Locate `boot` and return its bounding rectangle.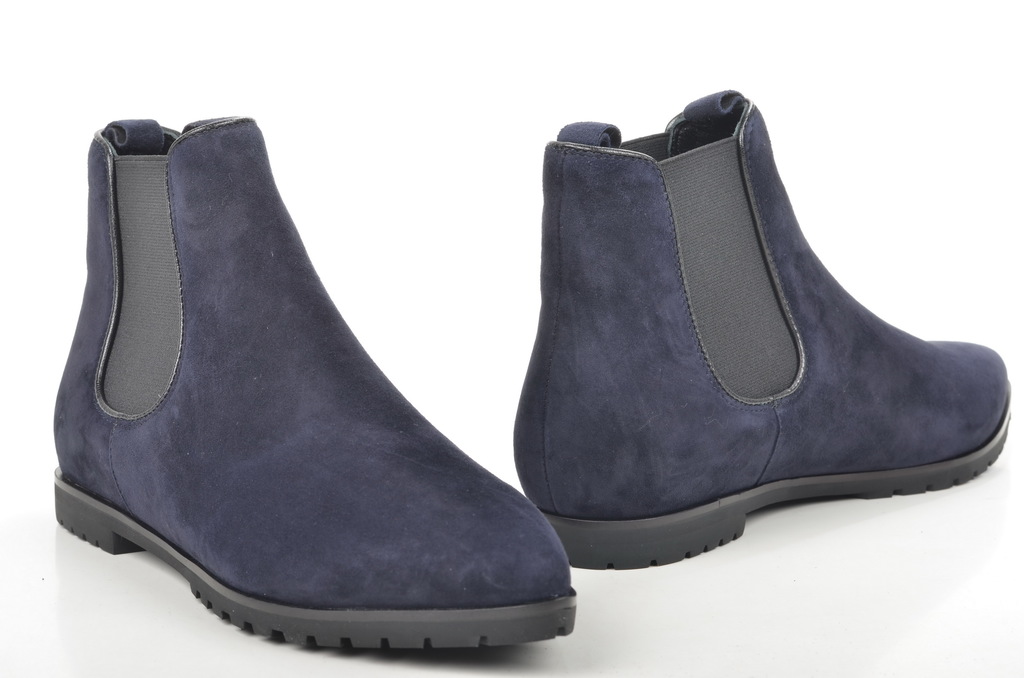
BBox(70, 72, 581, 677).
